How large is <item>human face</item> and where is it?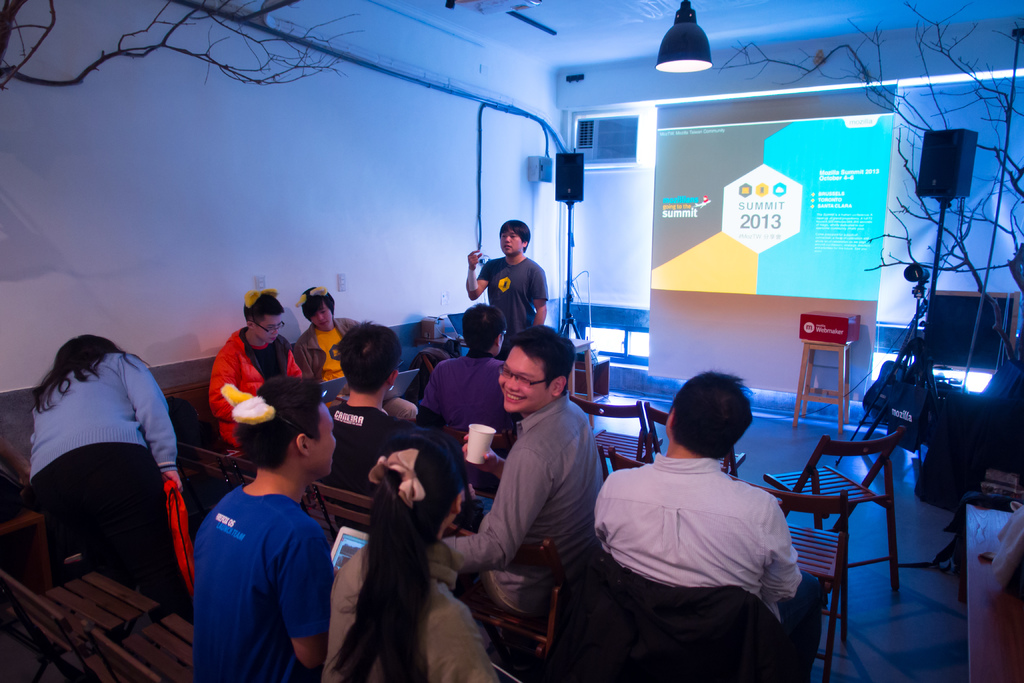
Bounding box: 500/346/548/411.
